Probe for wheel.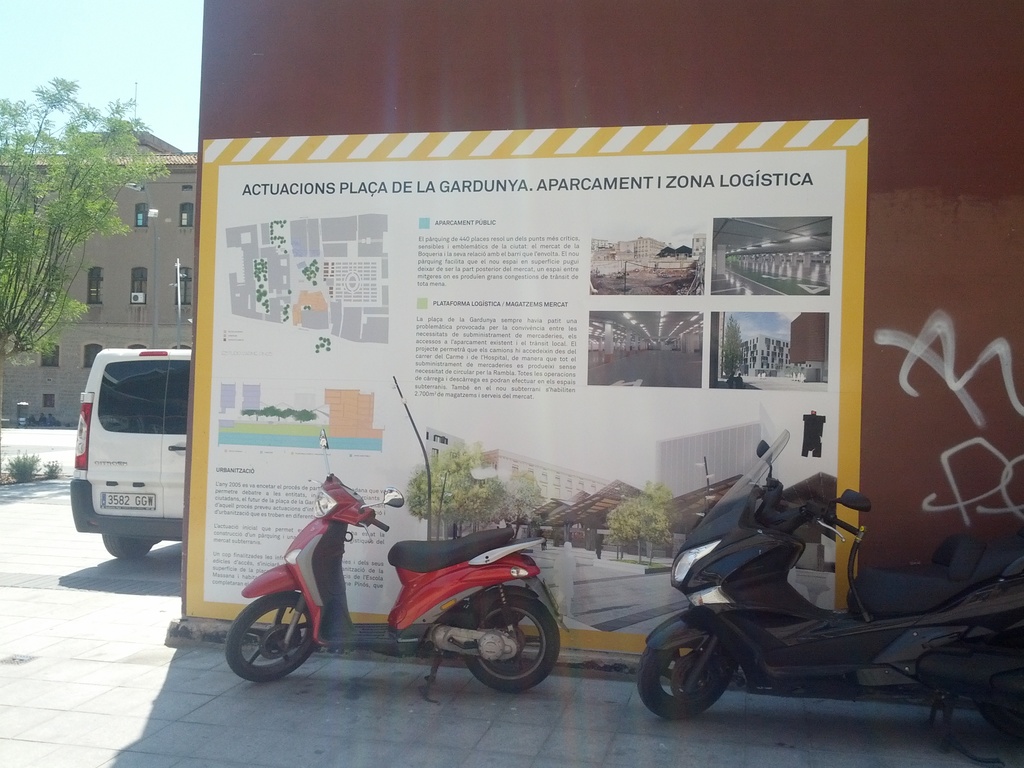
Probe result: region(985, 657, 1023, 737).
